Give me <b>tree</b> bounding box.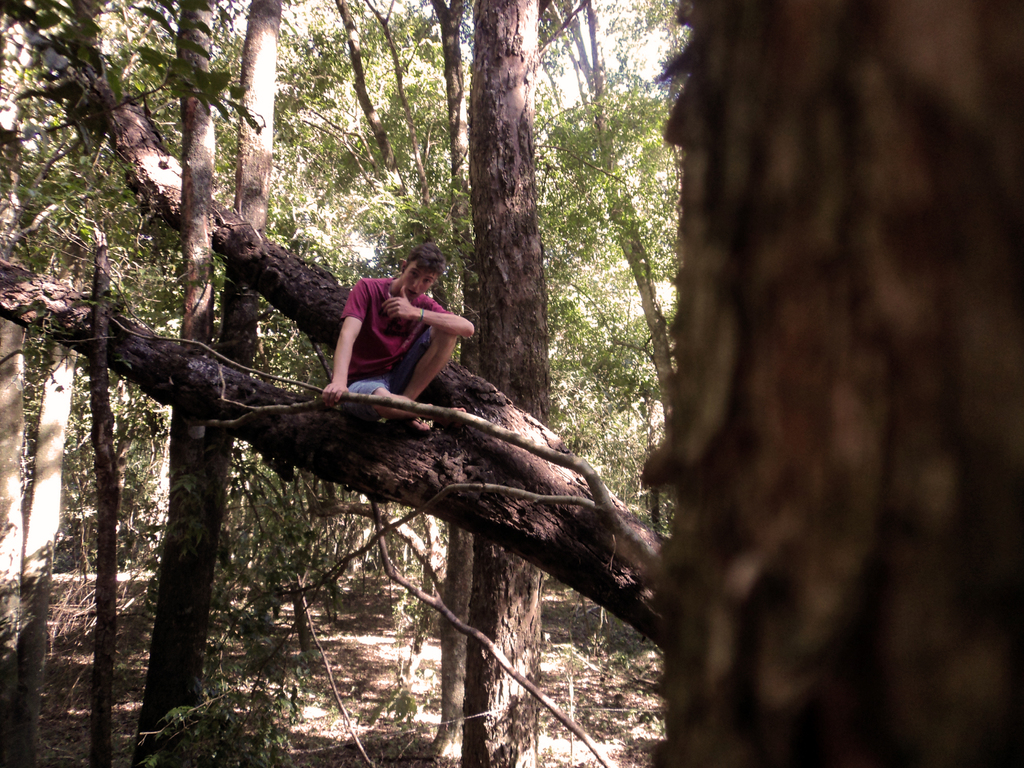
rect(522, 3, 677, 483).
